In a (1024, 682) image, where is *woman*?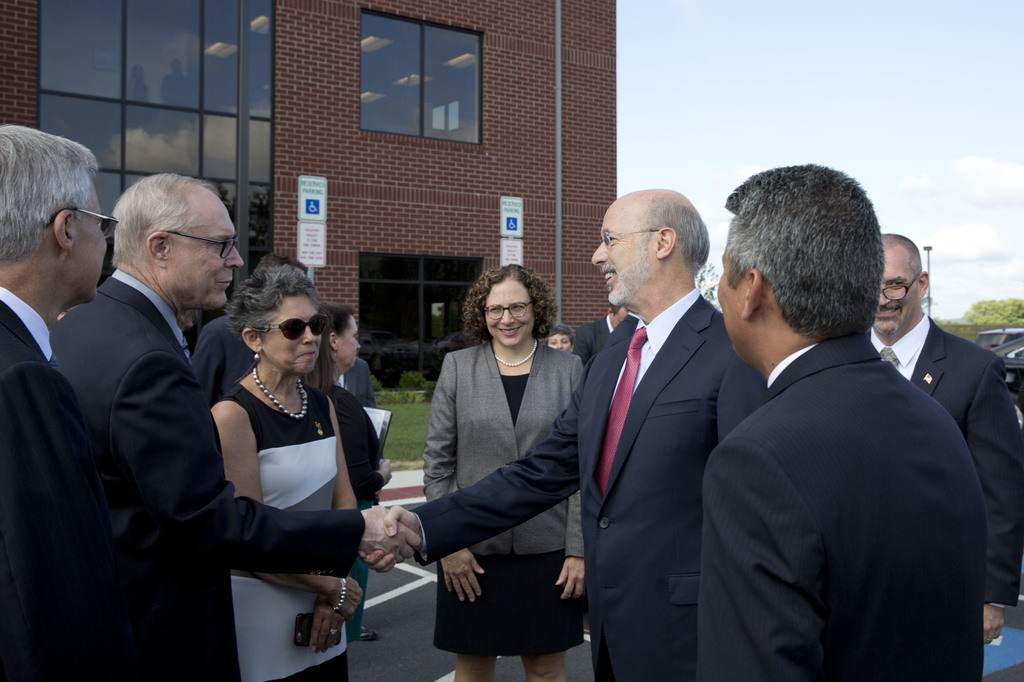
312, 303, 366, 392.
